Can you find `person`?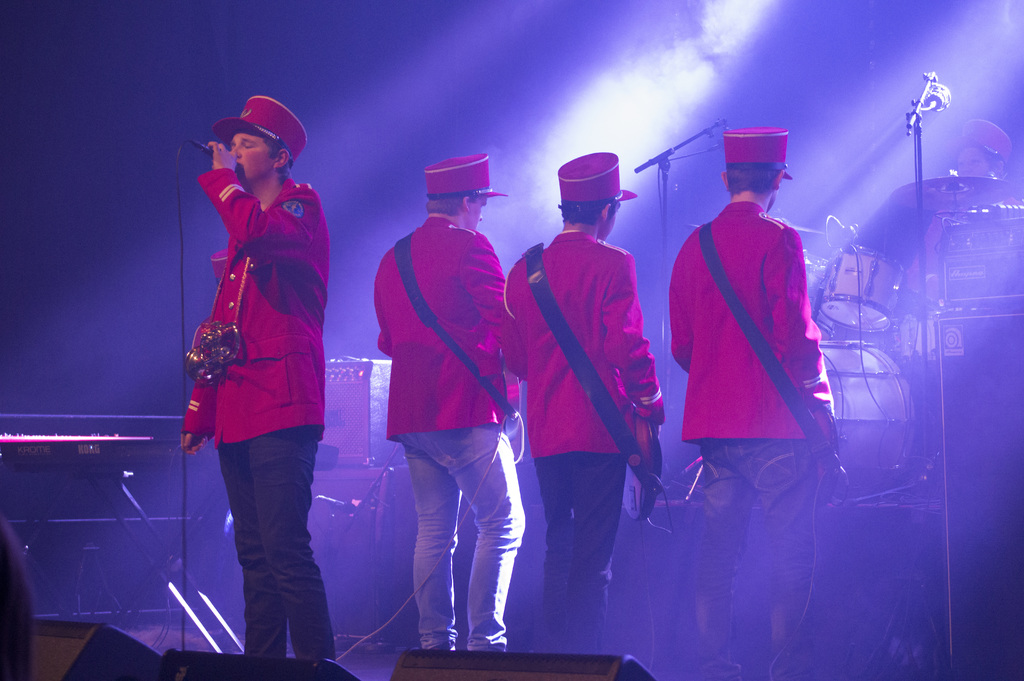
Yes, bounding box: 374,147,508,654.
